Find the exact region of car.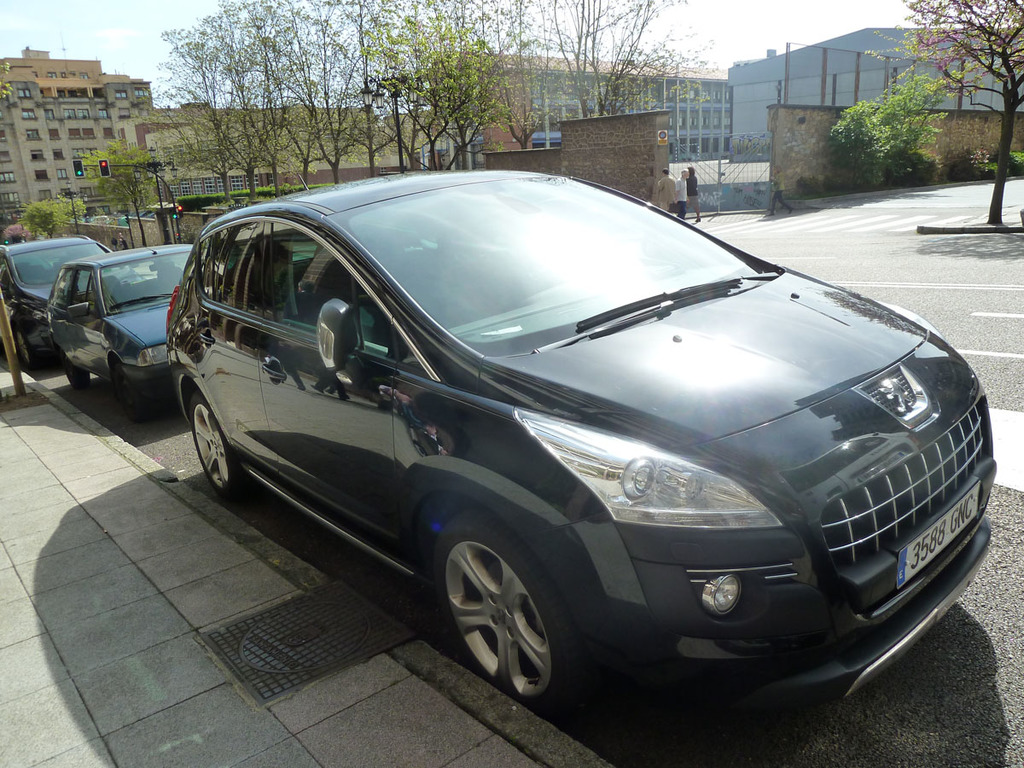
Exact region: x1=2 y1=229 x2=132 y2=381.
